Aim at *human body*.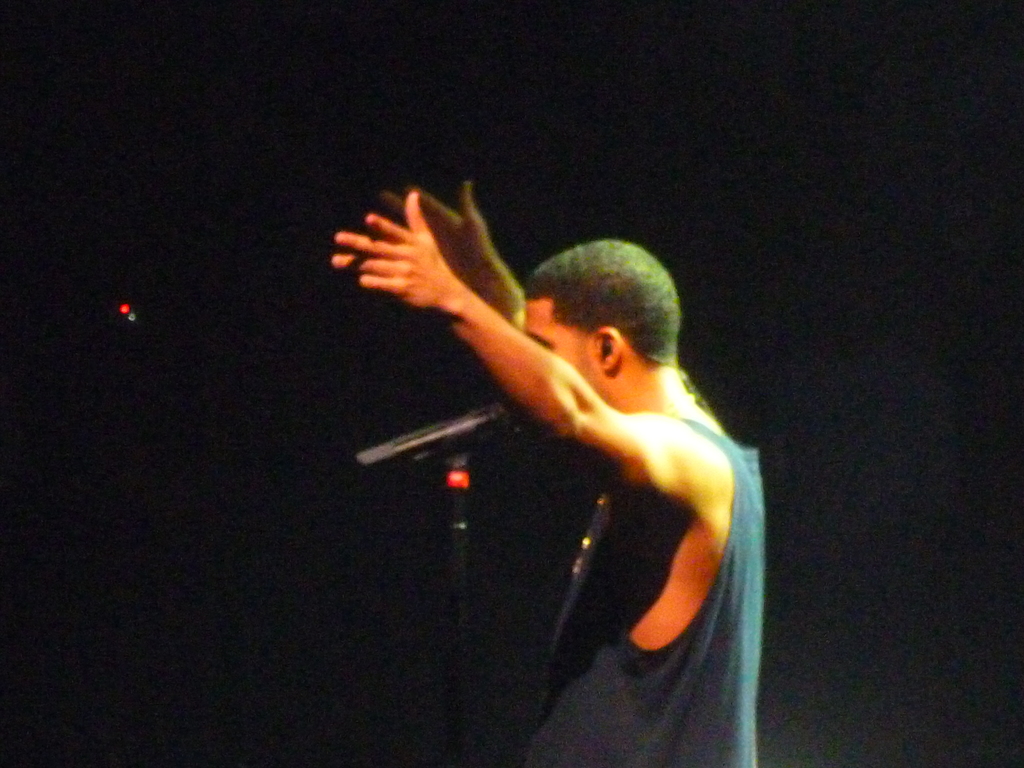
Aimed at (330, 173, 761, 767).
